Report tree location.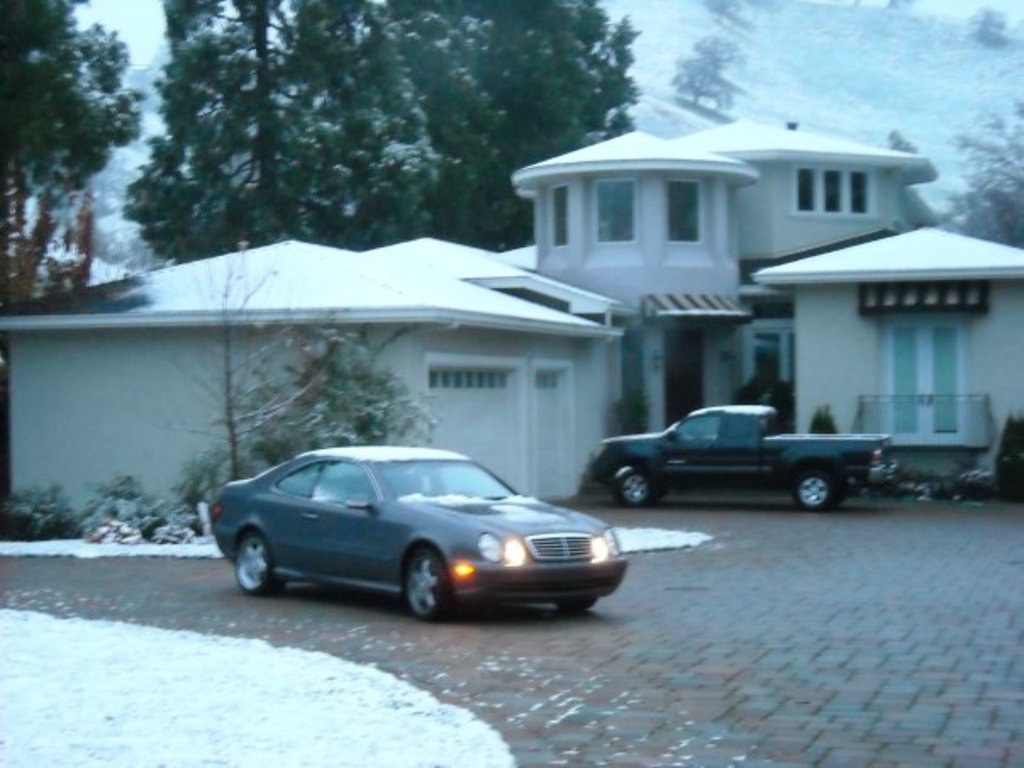
Report: <box>943,100,1022,256</box>.
